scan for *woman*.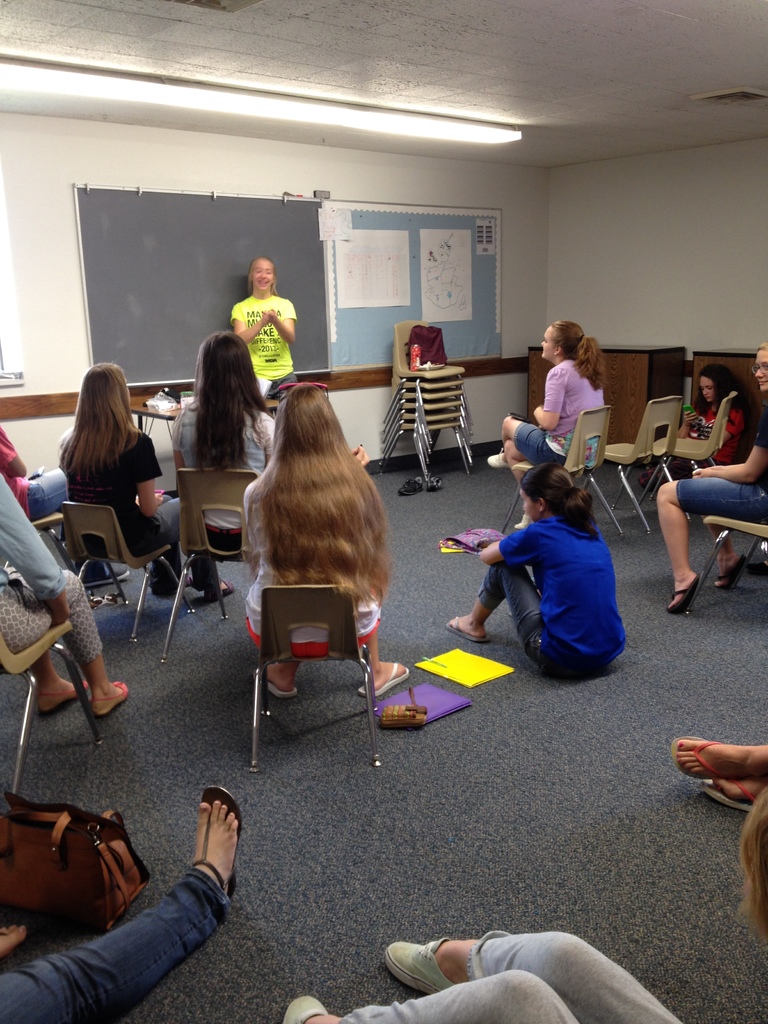
Scan result: [left=668, top=736, right=767, bottom=810].
